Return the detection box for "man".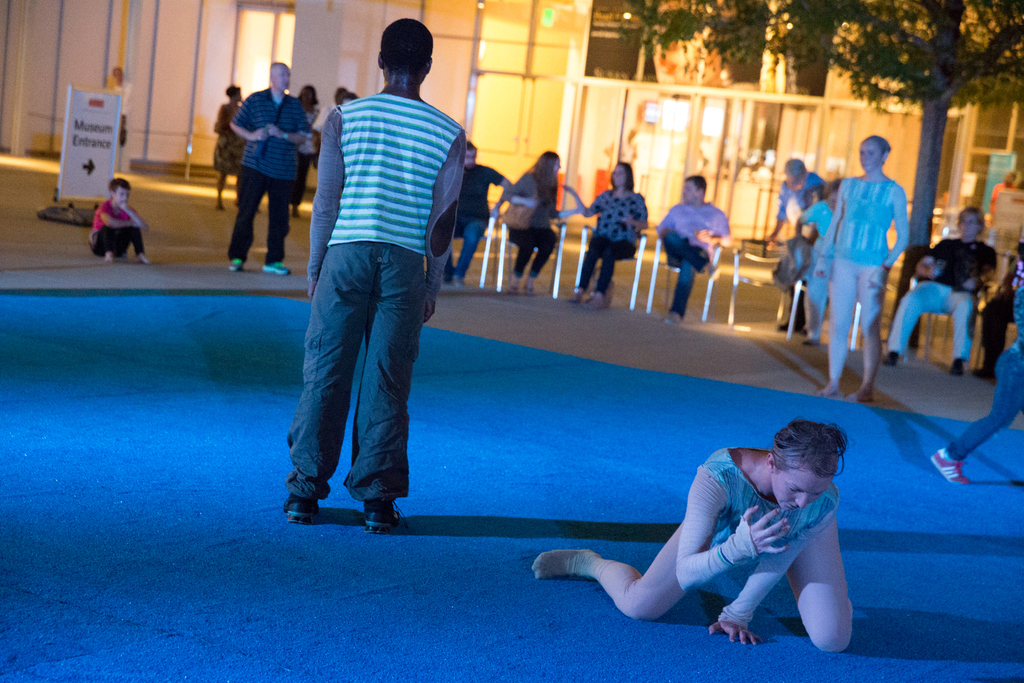
762, 156, 829, 335.
